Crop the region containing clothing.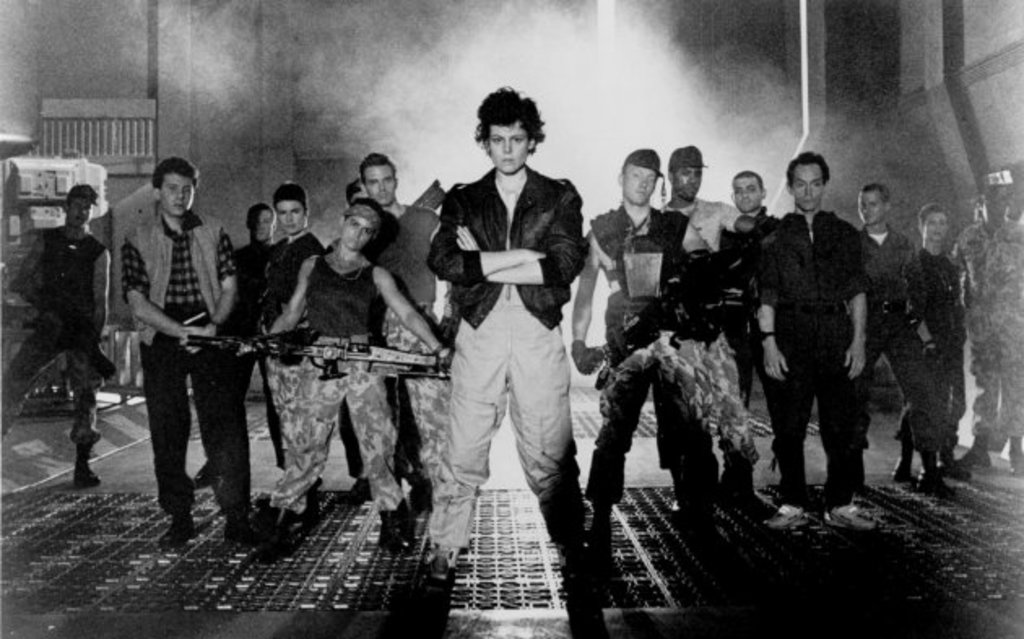
Crop region: [left=954, top=216, right=1022, bottom=452].
